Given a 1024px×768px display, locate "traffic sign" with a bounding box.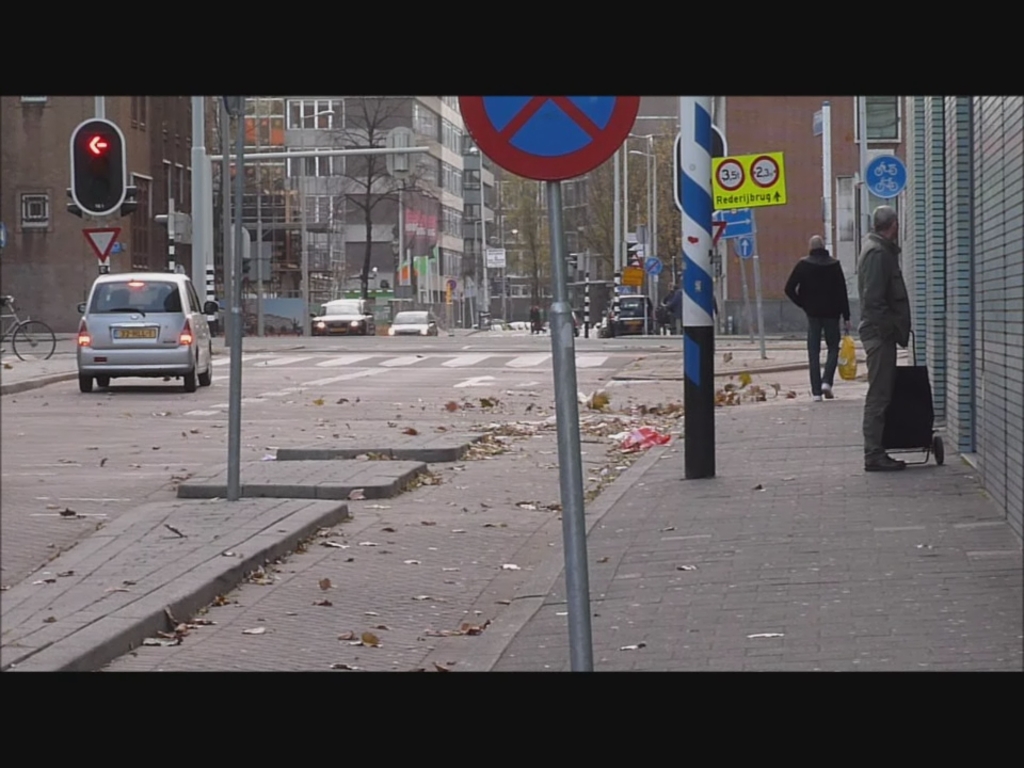
Located: box=[125, 185, 135, 210].
